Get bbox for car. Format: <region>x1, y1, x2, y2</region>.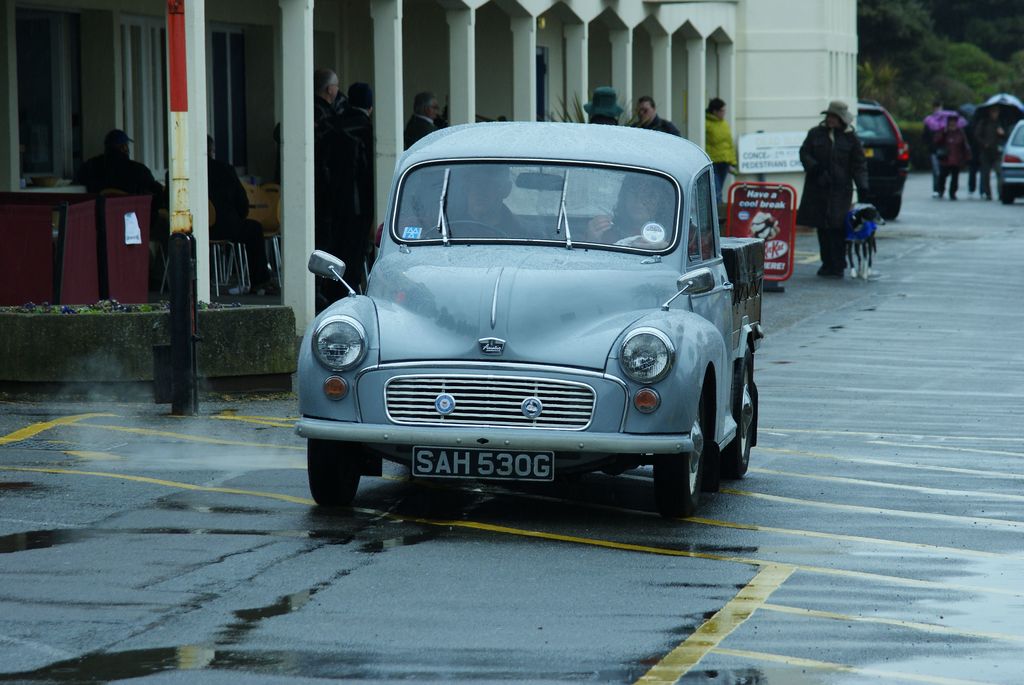
<region>855, 100, 913, 223</region>.
